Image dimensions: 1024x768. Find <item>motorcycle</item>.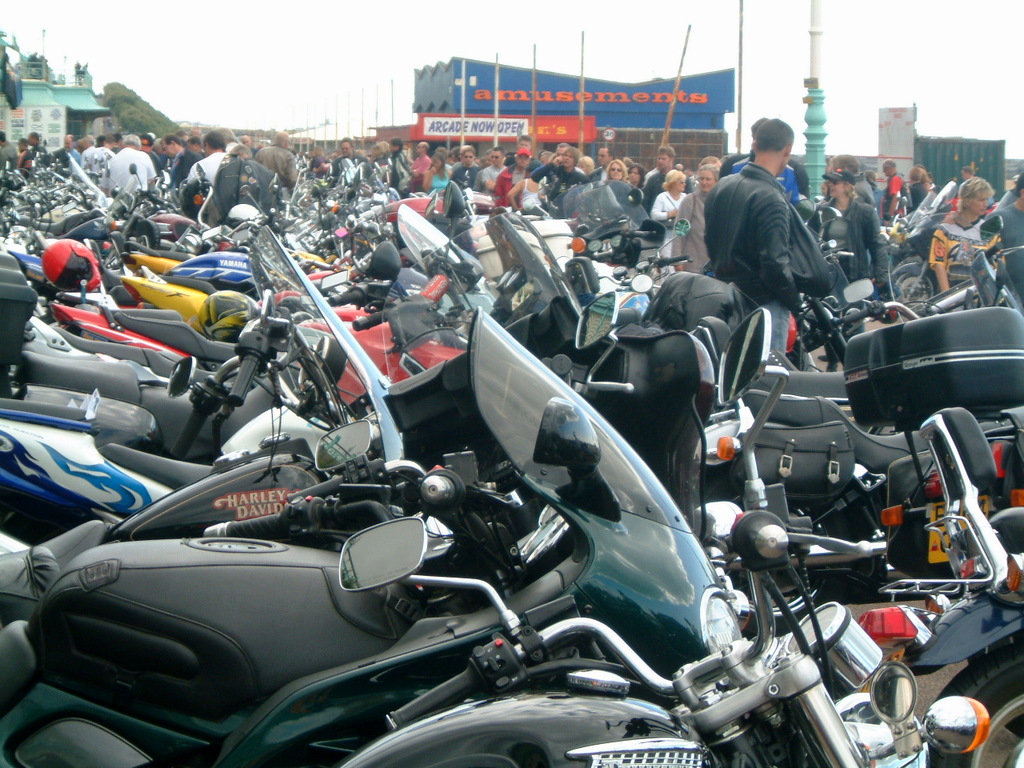
14/214/585/468.
